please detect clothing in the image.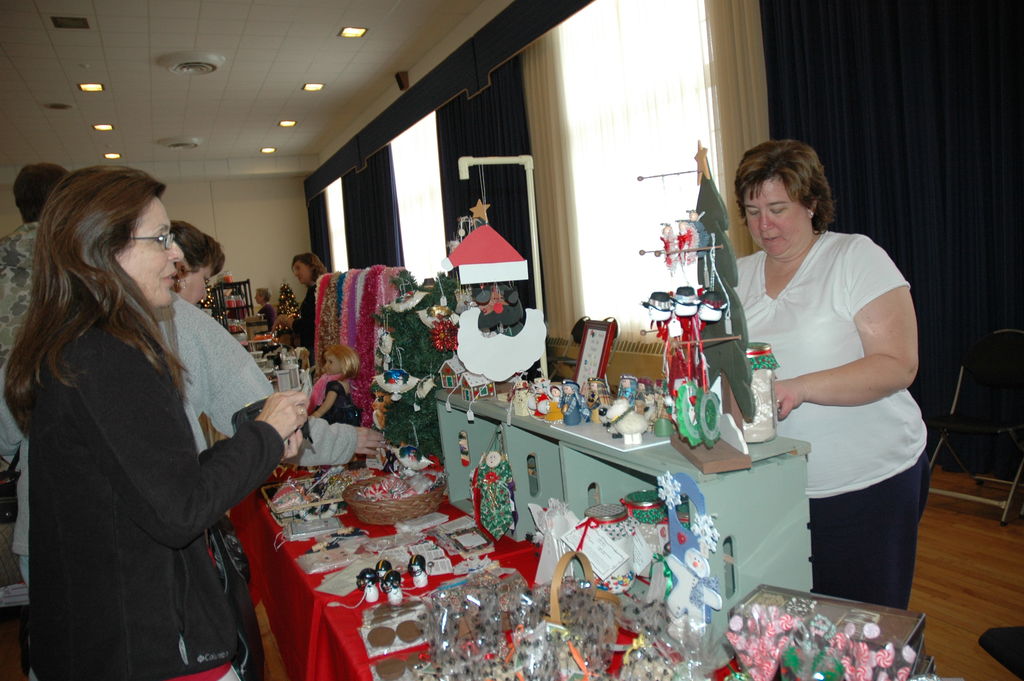
0/216/43/359.
